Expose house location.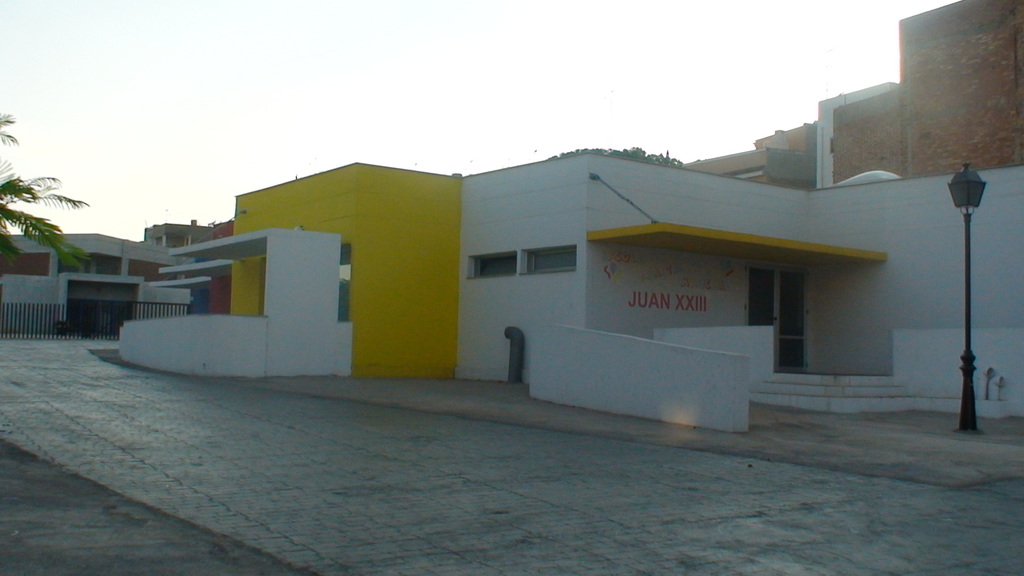
Exposed at bbox(680, 145, 766, 183).
